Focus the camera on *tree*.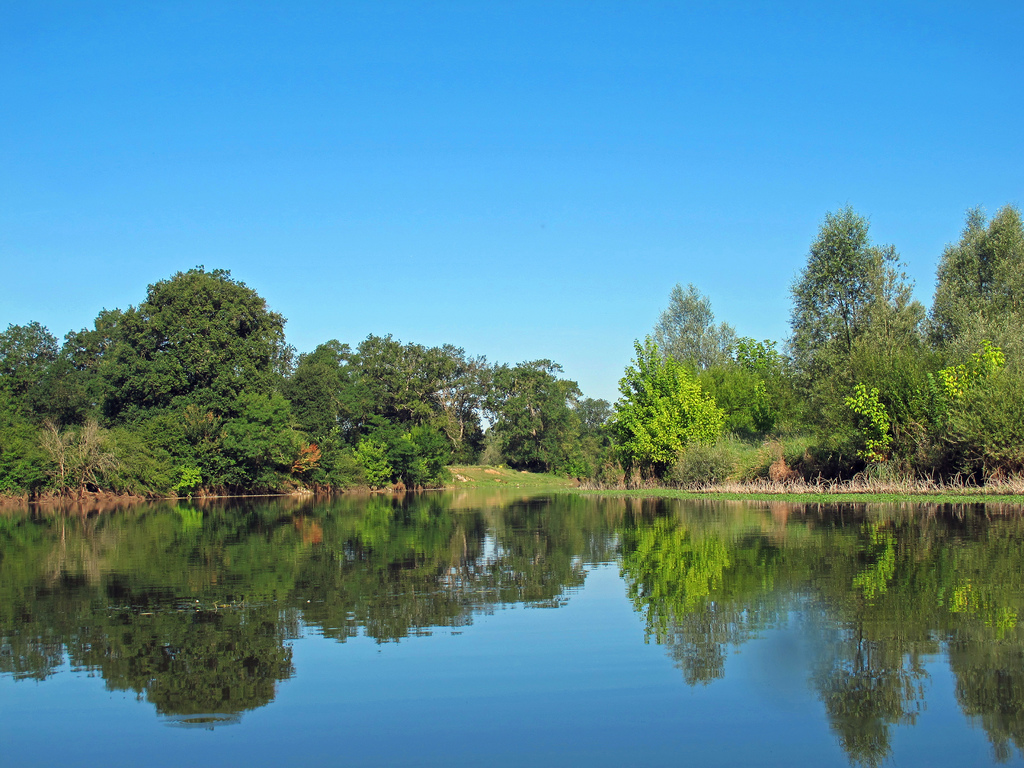
Focus region: box=[342, 331, 480, 421].
